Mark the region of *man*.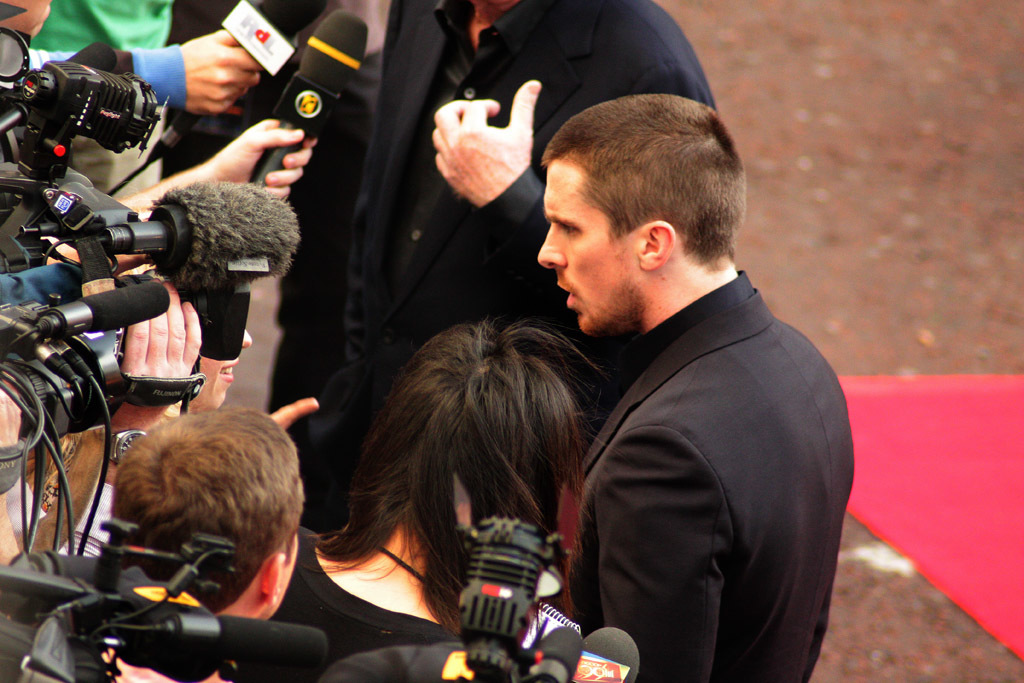
Region: (312,0,704,475).
